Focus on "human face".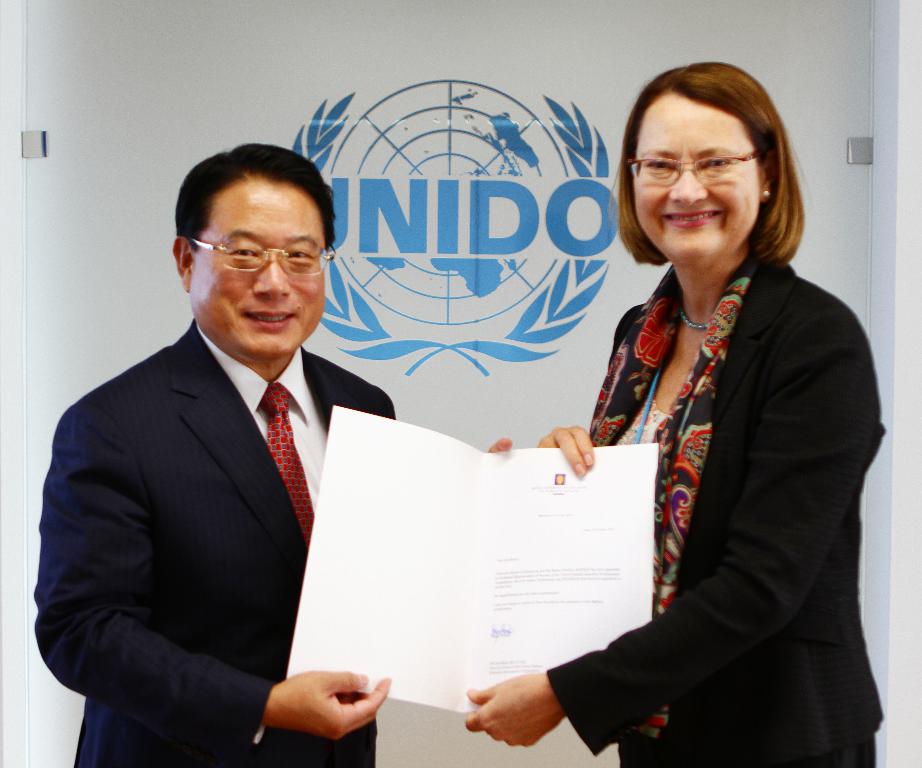
Focused at <region>189, 175, 327, 361</region>.
